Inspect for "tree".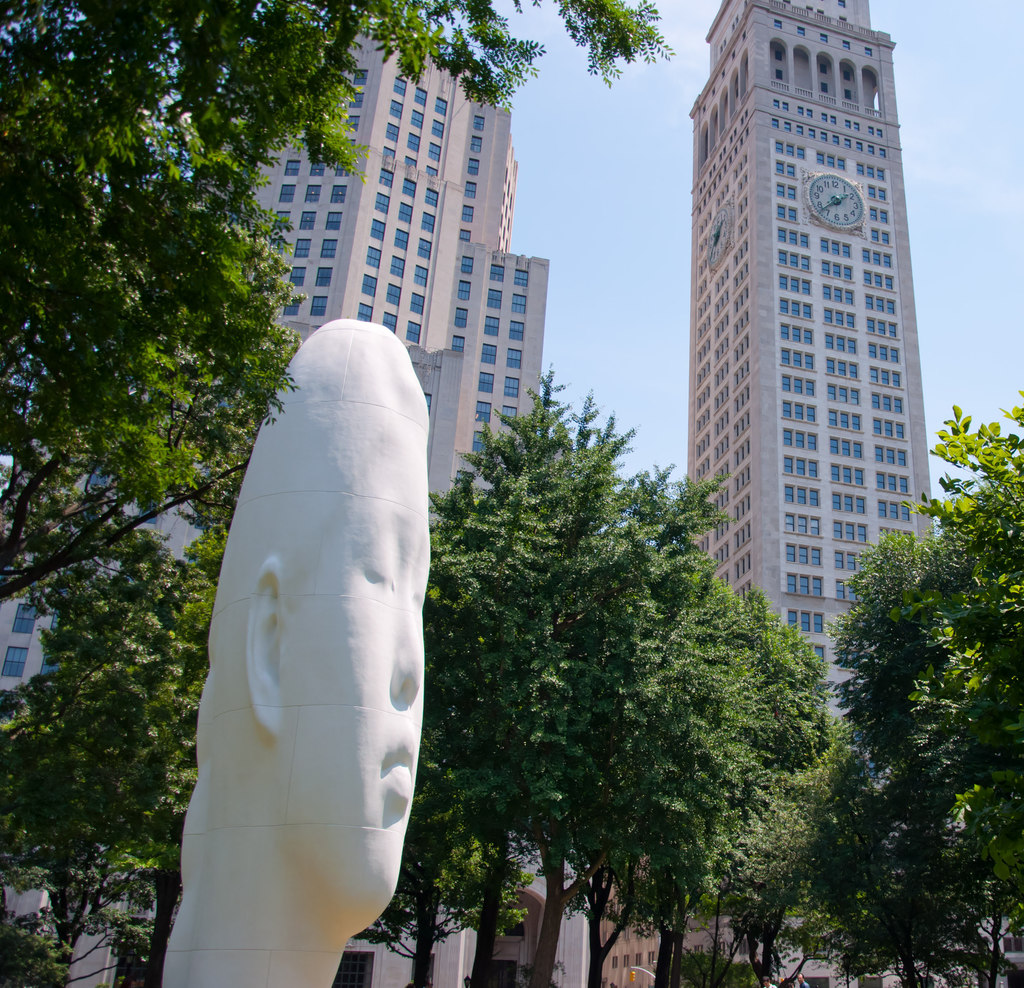
Inspection: <bbox>504, 417, 646, 987</bbox>.
